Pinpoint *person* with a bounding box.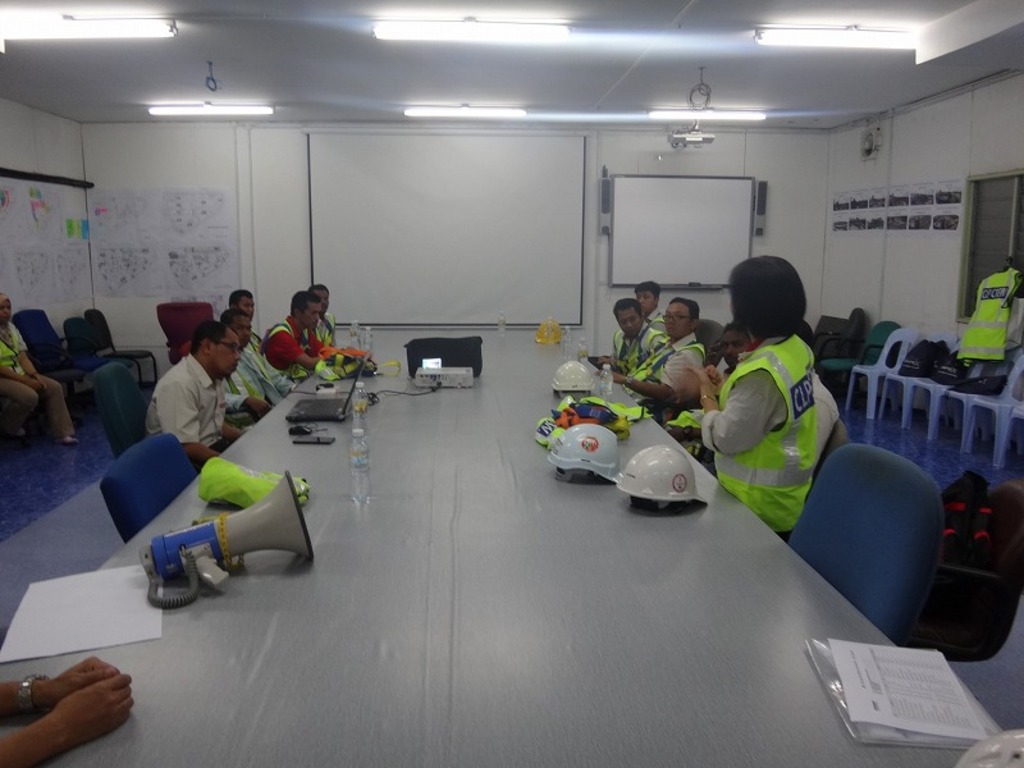
bbox=(613, 297, 709, 426).
